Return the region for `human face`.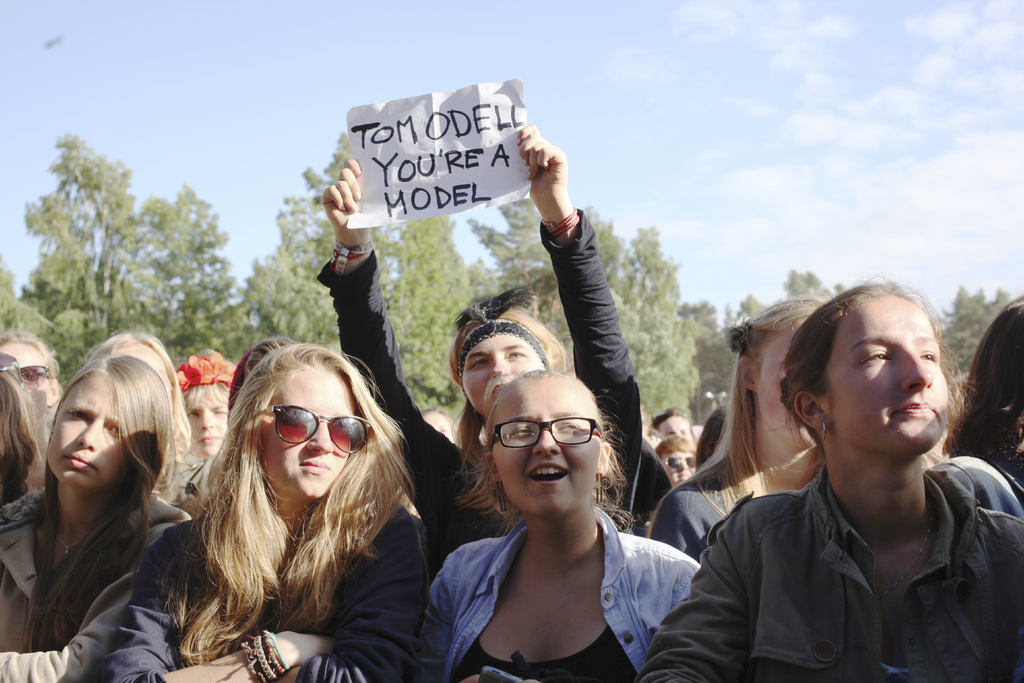
<bbox>461, 335, 542, 422</bbox>.
